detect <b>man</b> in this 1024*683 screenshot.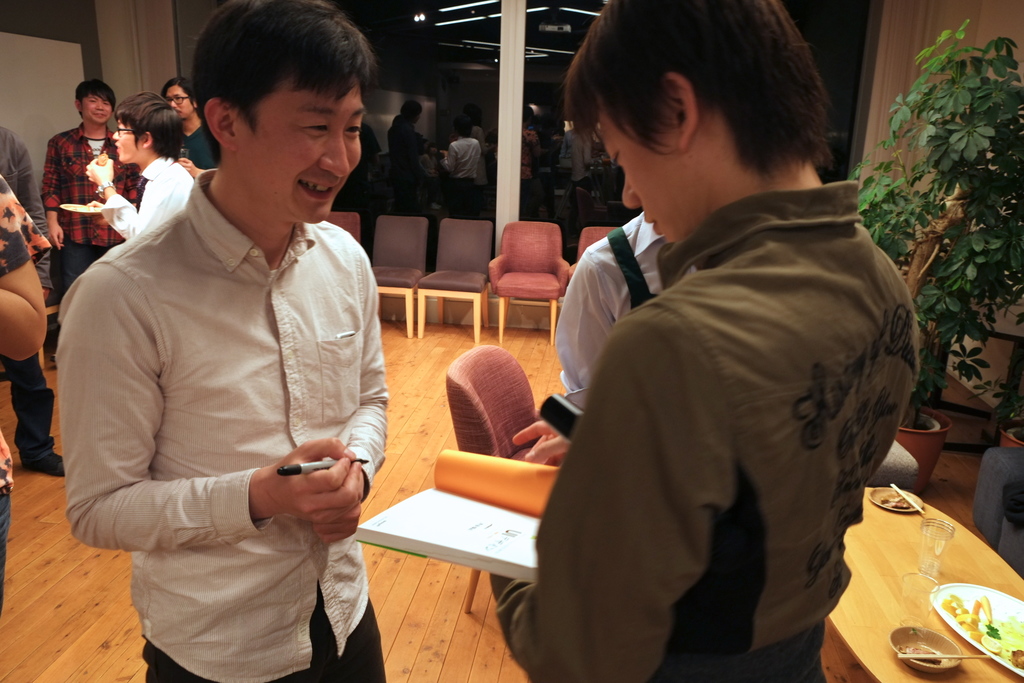
Detection: x1=39 y1=79 x2=139 y2=297.
